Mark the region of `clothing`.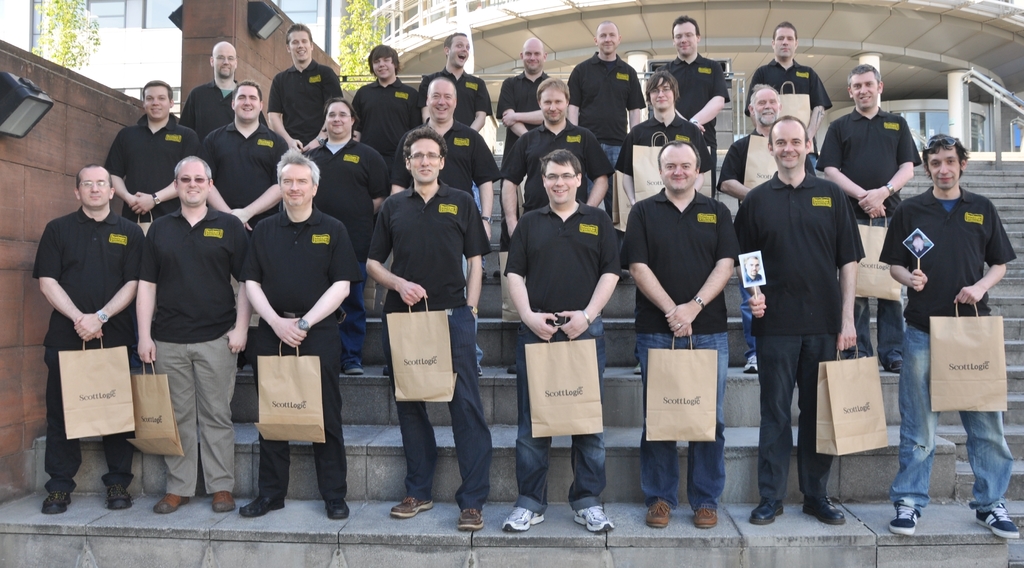
Region: box(515, 126, 607, 214).
